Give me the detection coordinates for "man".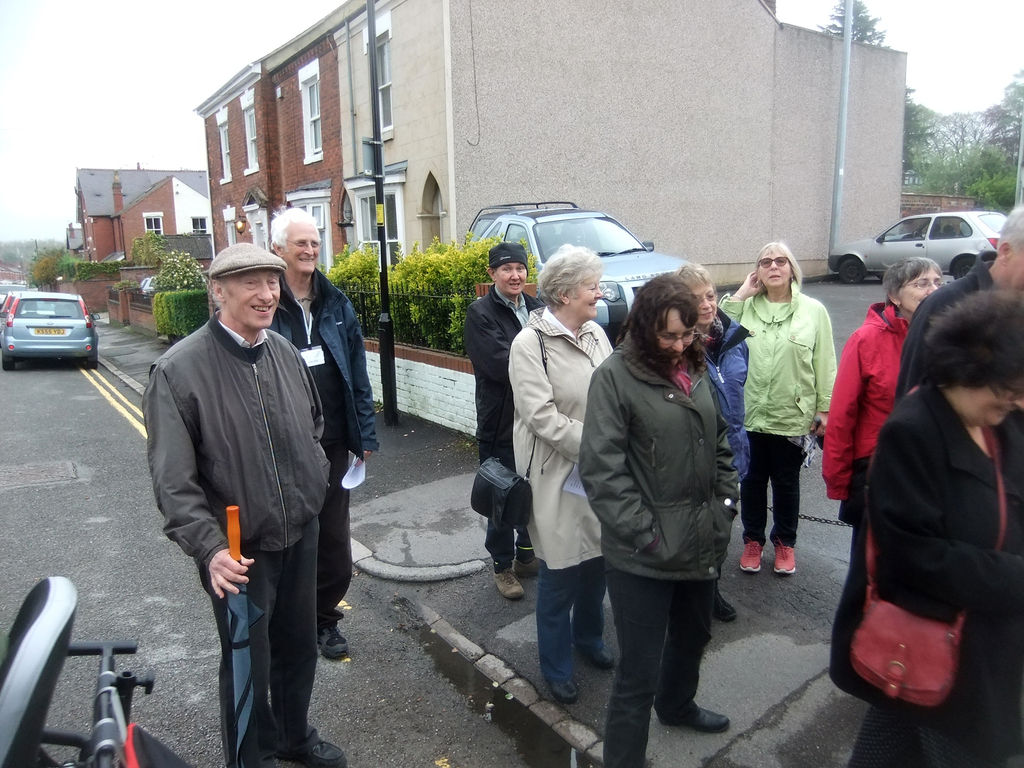
locate(461, 242, 549, 602).
